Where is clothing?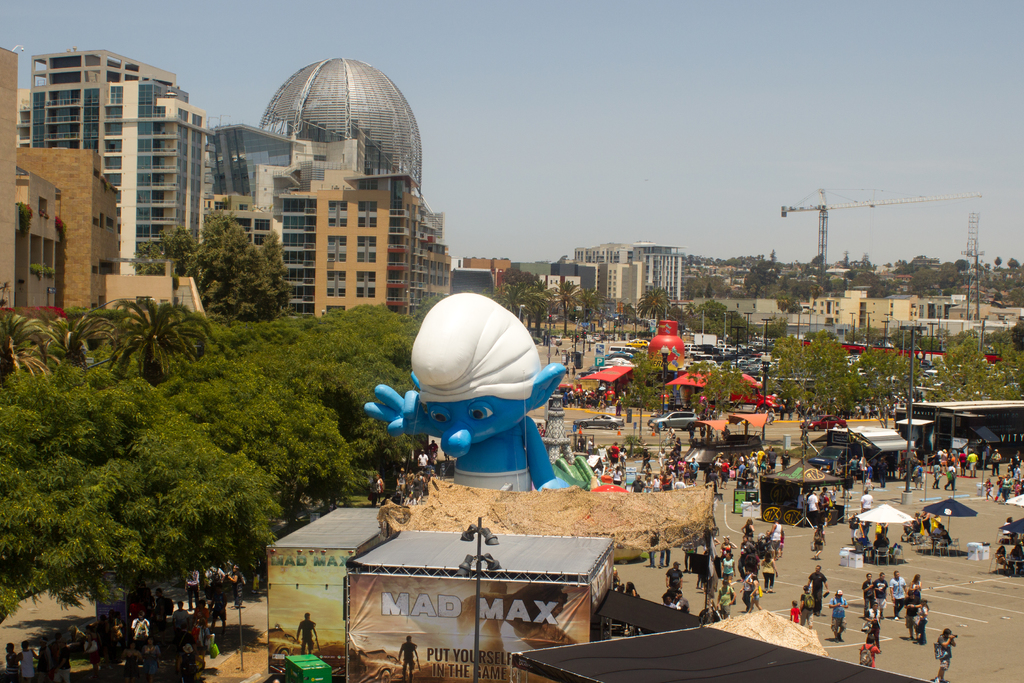
{"x1": 860, "y1": 577, "x2": 879, "y2": 607}.
